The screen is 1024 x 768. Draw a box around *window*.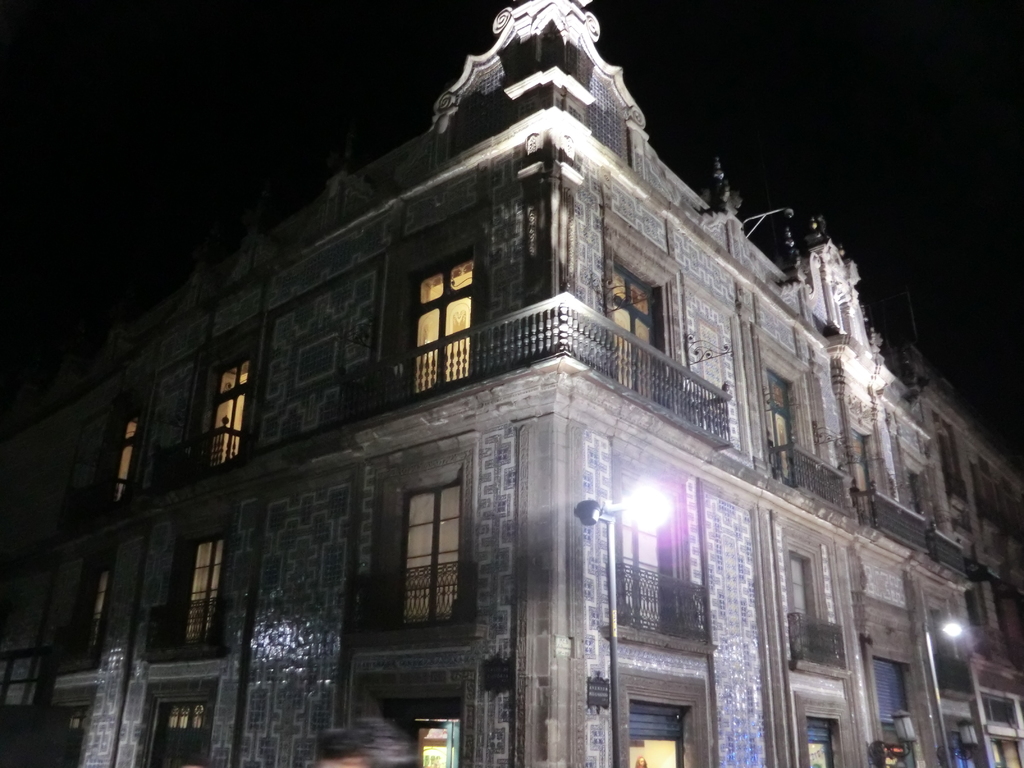
[x1=625, y1=698, x2=678, y2=767].
